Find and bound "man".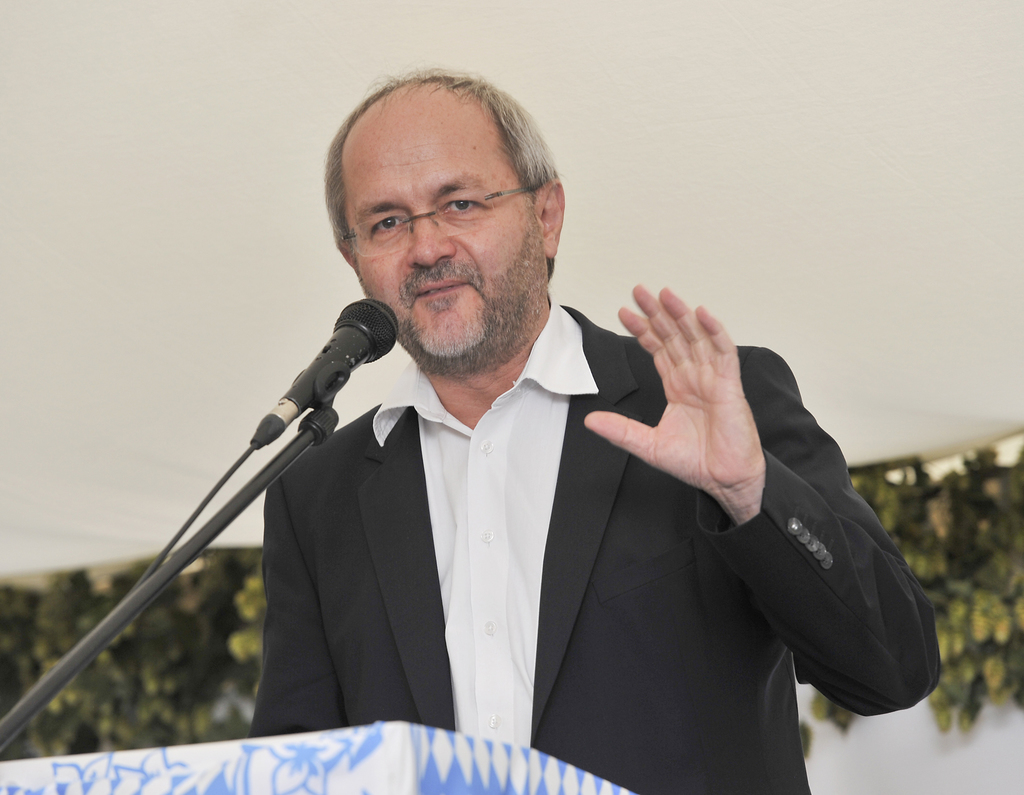
Bound: pyautogui.locateOnScreen(92, 81, 933, 769).
